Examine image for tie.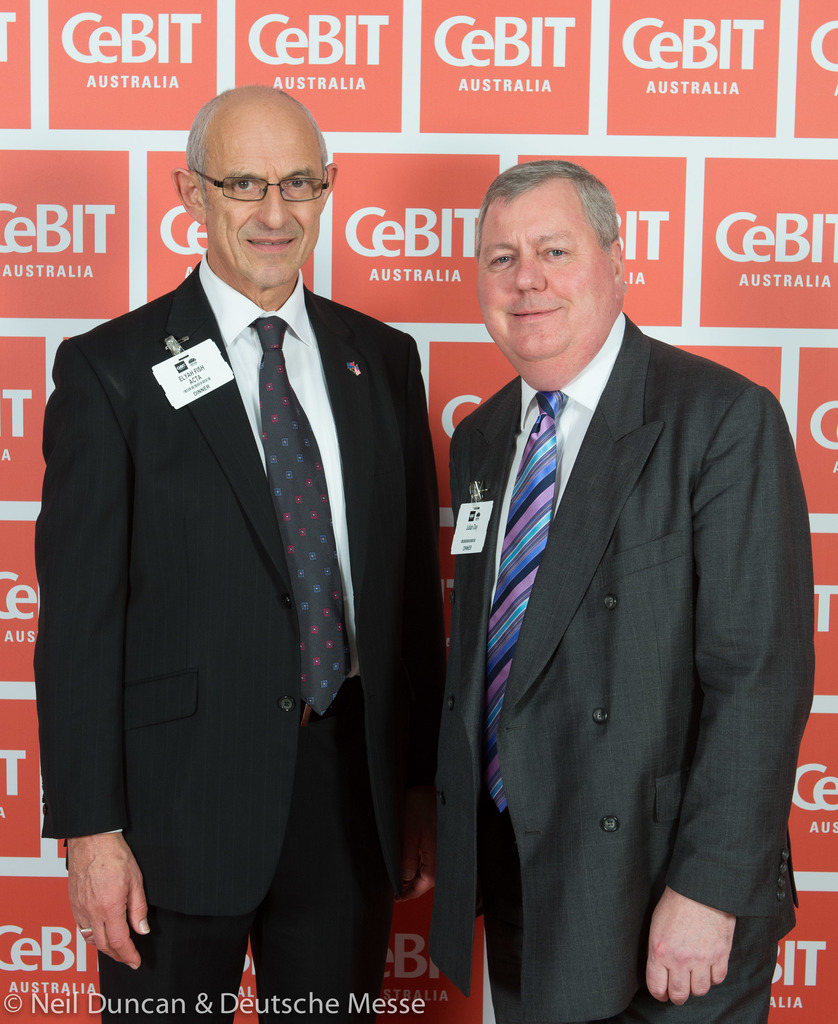
Examination result: BBox(264, 316, 355, 724).
